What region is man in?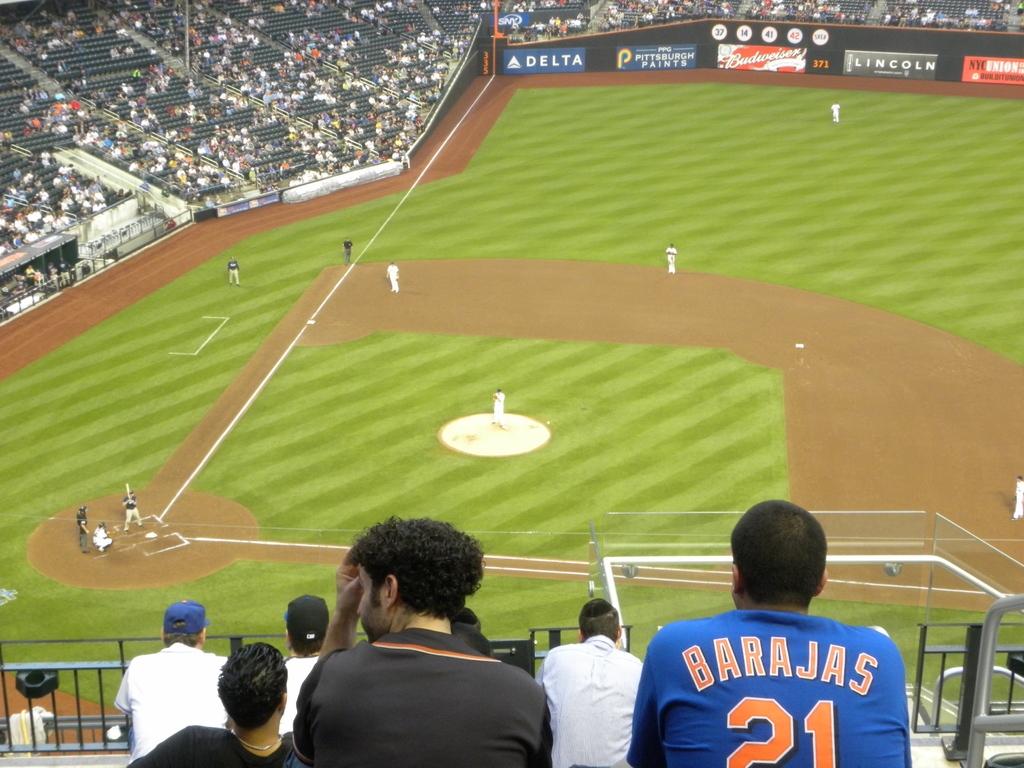
select_region(204, 197, 212, 209).
